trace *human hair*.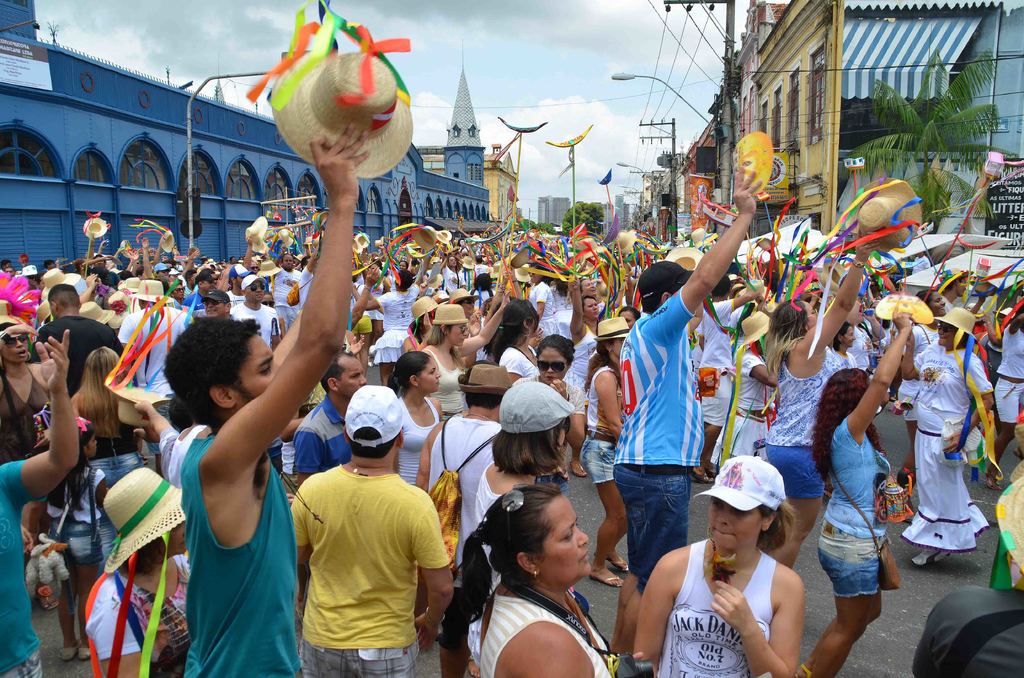
Traced to <box>488,419,566,475</box>.
